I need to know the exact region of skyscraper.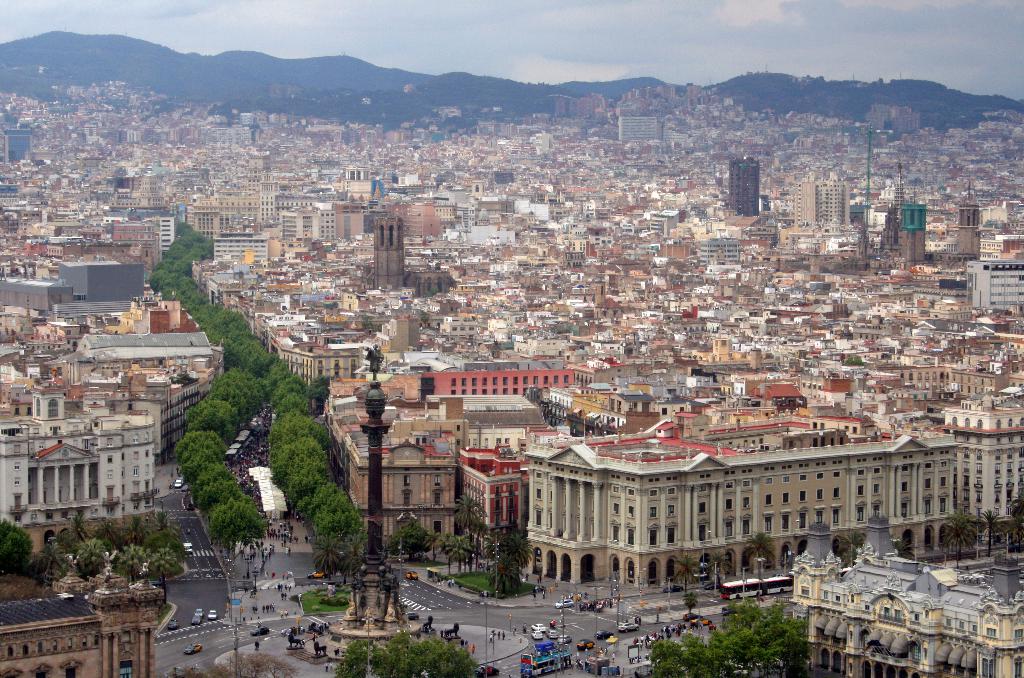
Region: 729,157,760,232.
